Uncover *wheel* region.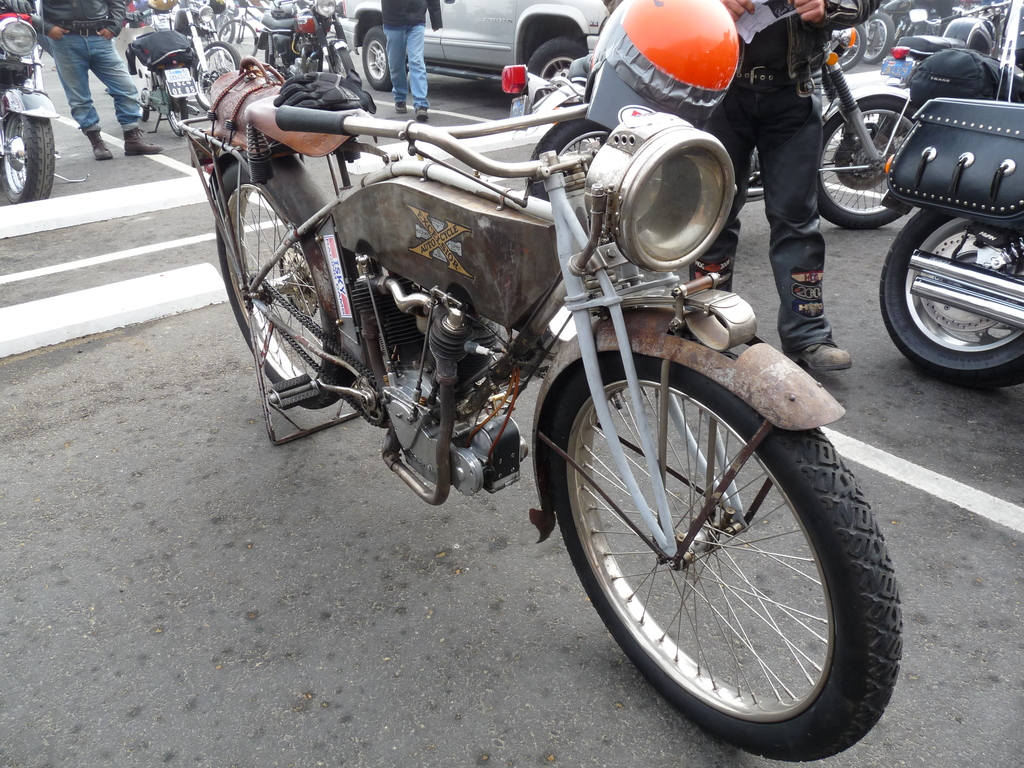
Uncovered: bbox=[170, 97, 190, 135].
